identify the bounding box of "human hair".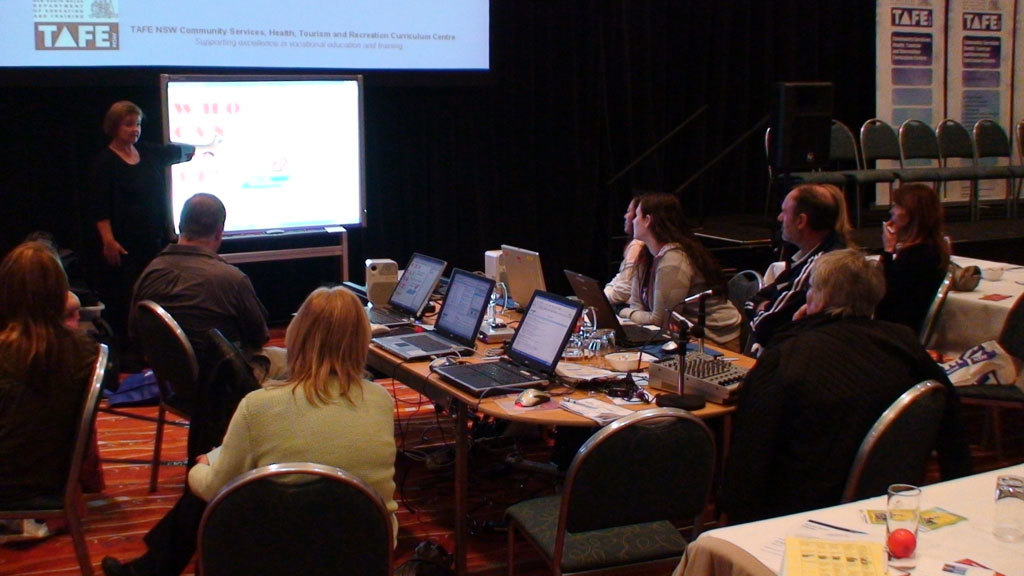
(100,101,142,145).
